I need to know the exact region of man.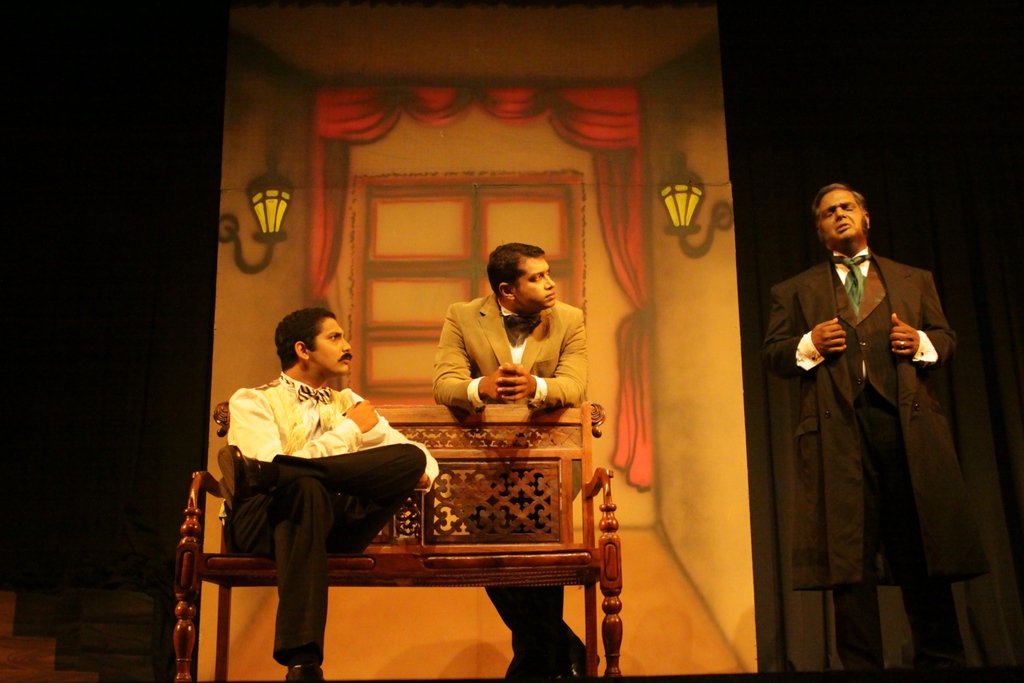
Region: bbox=[213, 306, 441, 682].
